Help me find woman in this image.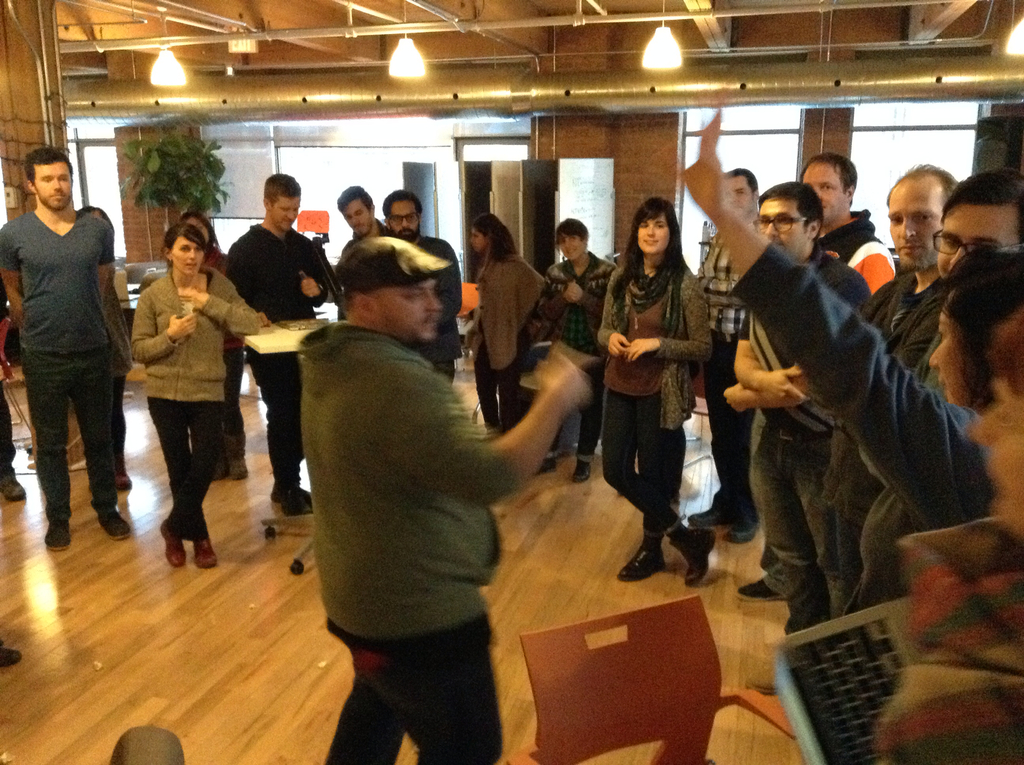
Found it: <bbox>465, 213, 548, 431</bbox>.
